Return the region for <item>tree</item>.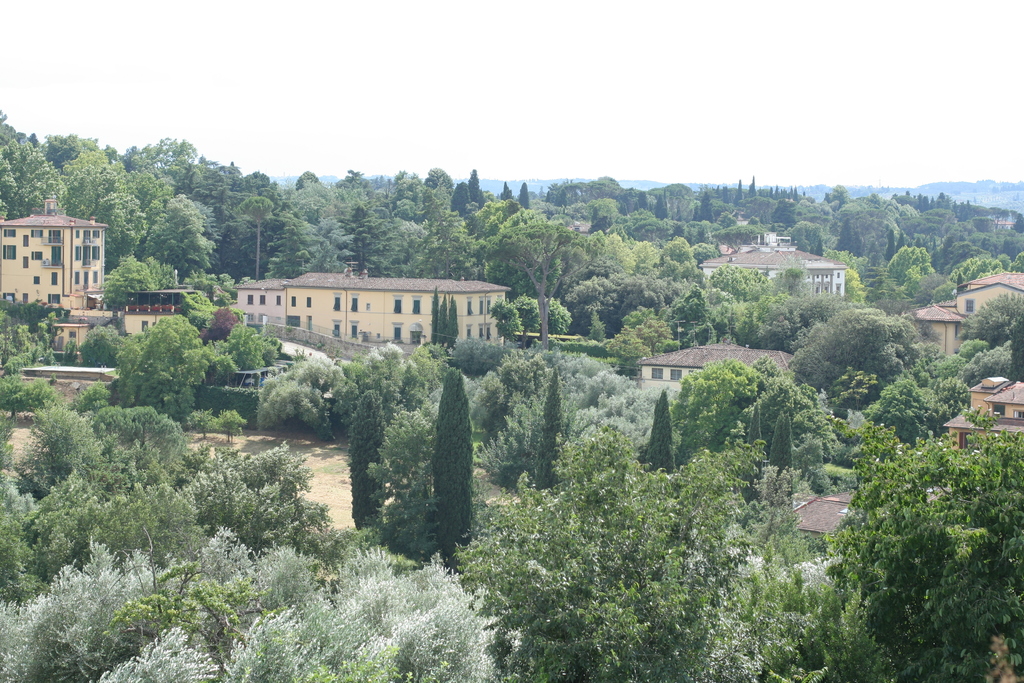
x1=3, y1=372, x2=22, y2=416.
